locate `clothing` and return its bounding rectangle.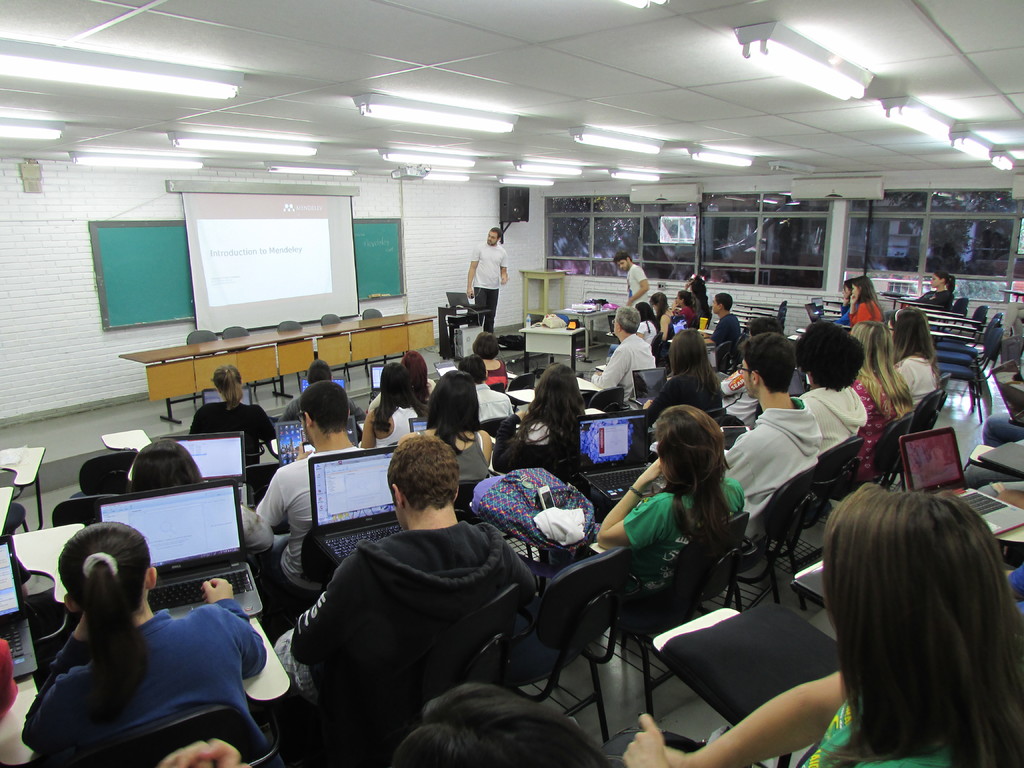
locate(794, 676, 953, 767).
